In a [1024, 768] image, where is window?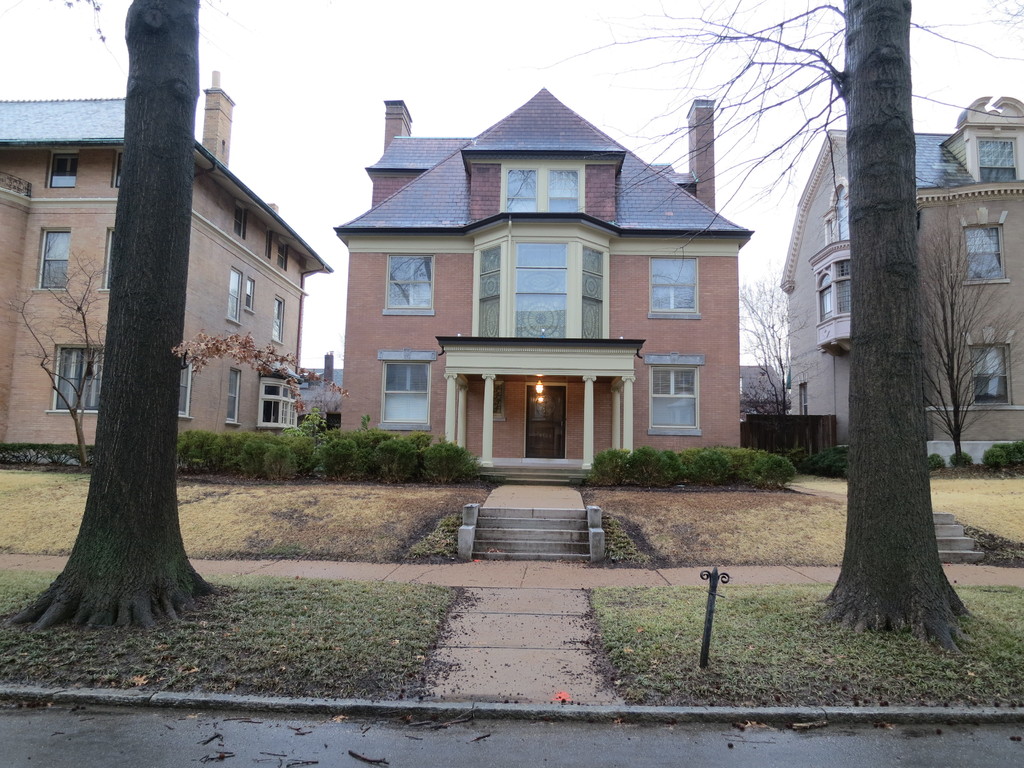
crop(977, 138, 1016, 186).
